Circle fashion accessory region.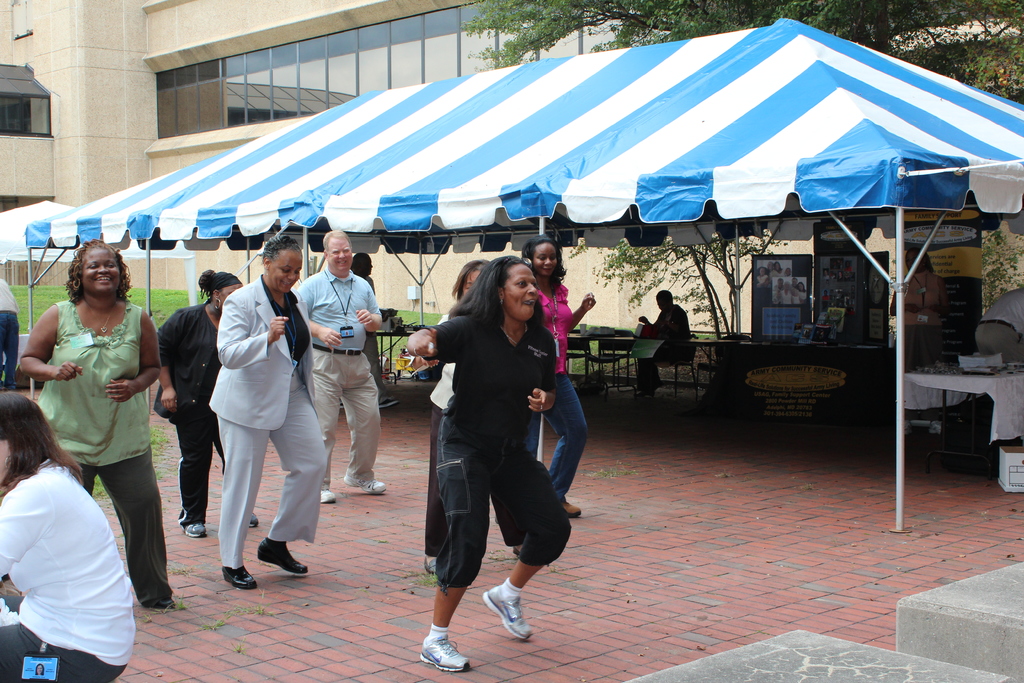
Region: left=318, top=485, right=336, bottom=504.
